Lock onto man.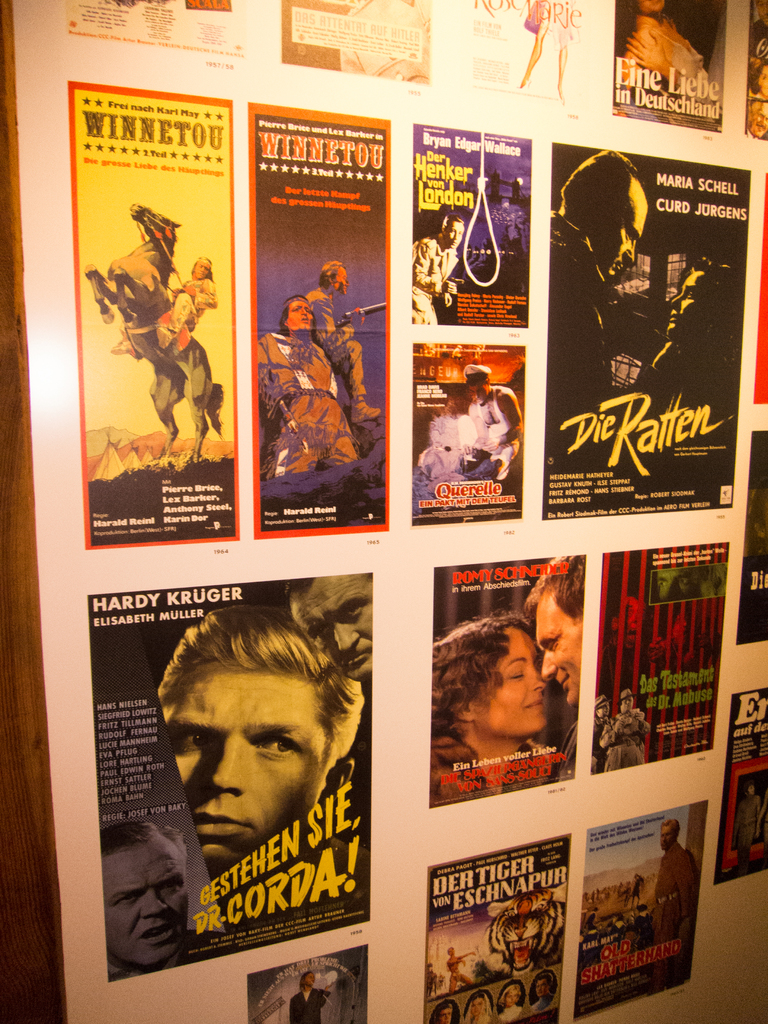
Locked: [x1=159, y1=602, x2=376, y2=927].
